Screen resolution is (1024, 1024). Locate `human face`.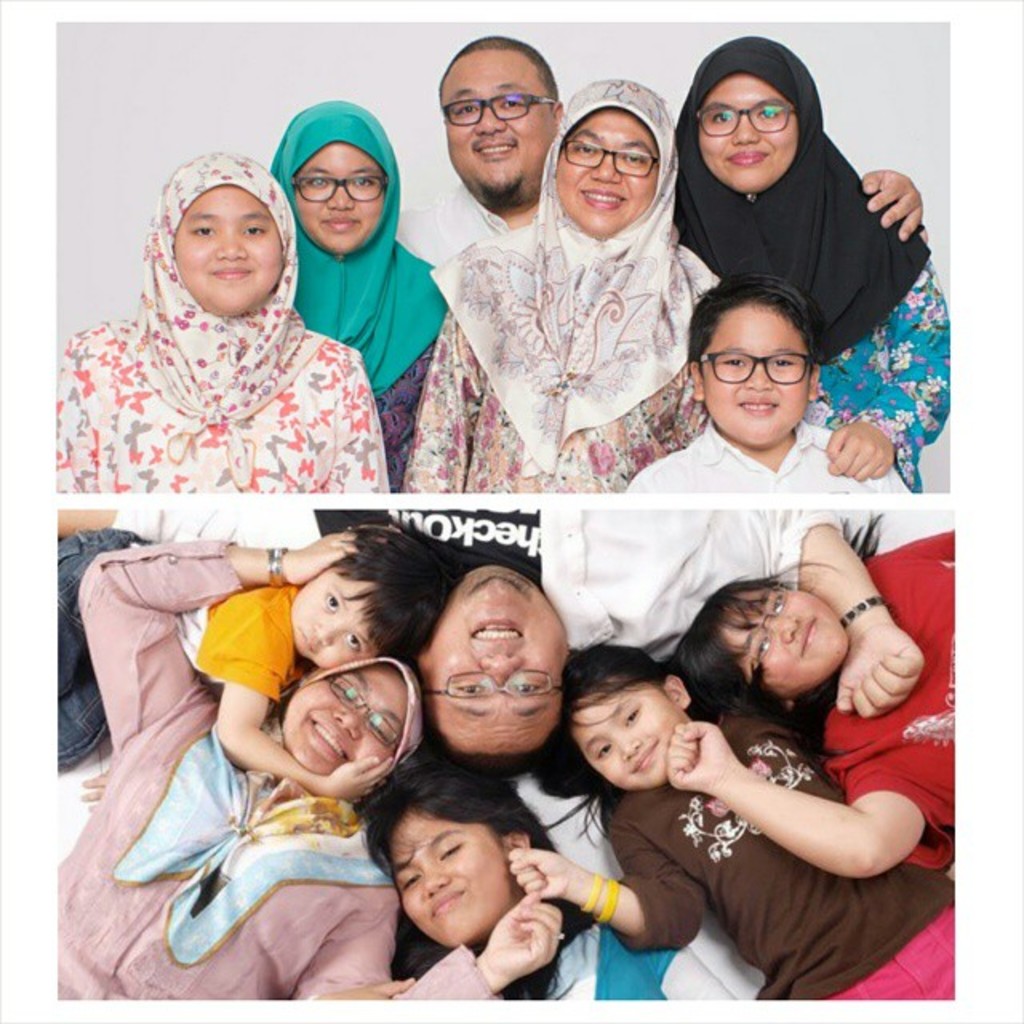
x1=699, y1=80, x2=789, y2=200.
